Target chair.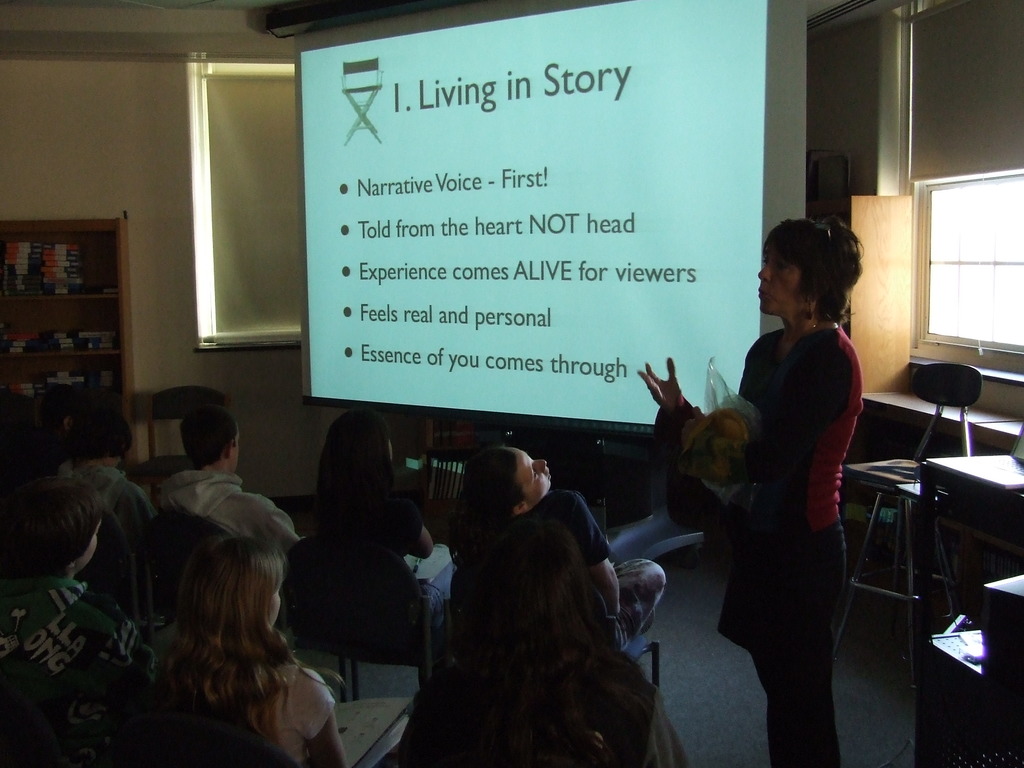
Target region: (x1=408, y1=425, x2=515, y2=563).
